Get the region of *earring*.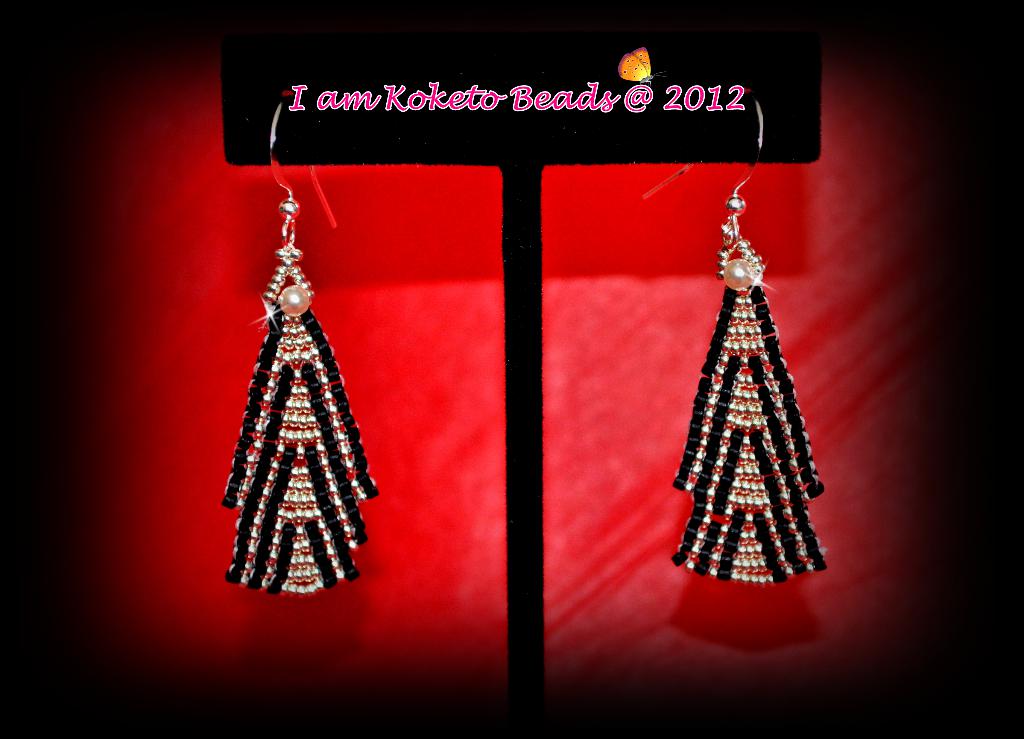
642 87 836 587.
